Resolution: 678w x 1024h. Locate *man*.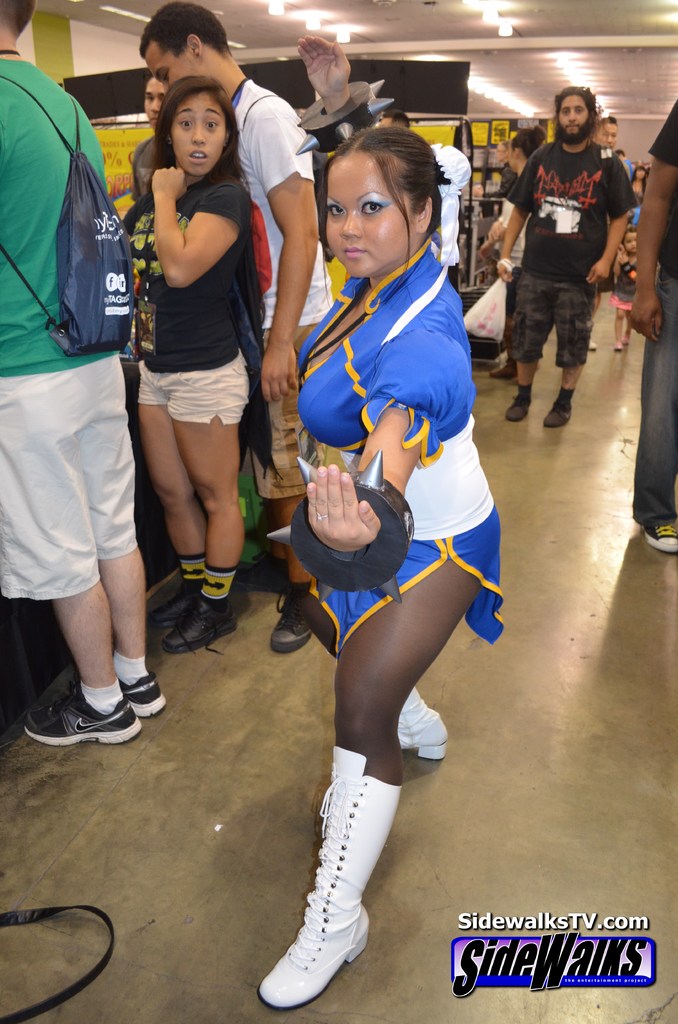
<bbox>595, 110, 622, 156</bbox>.
